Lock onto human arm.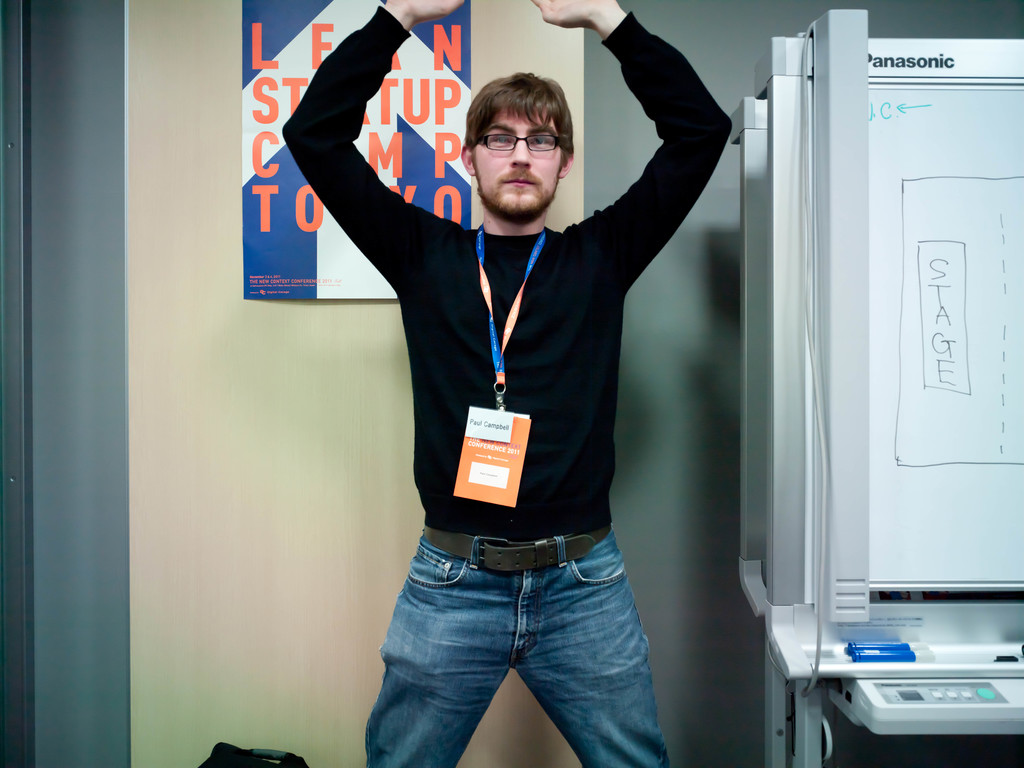
Locked: x1=282 y1=0 x2=472 y2=286.
